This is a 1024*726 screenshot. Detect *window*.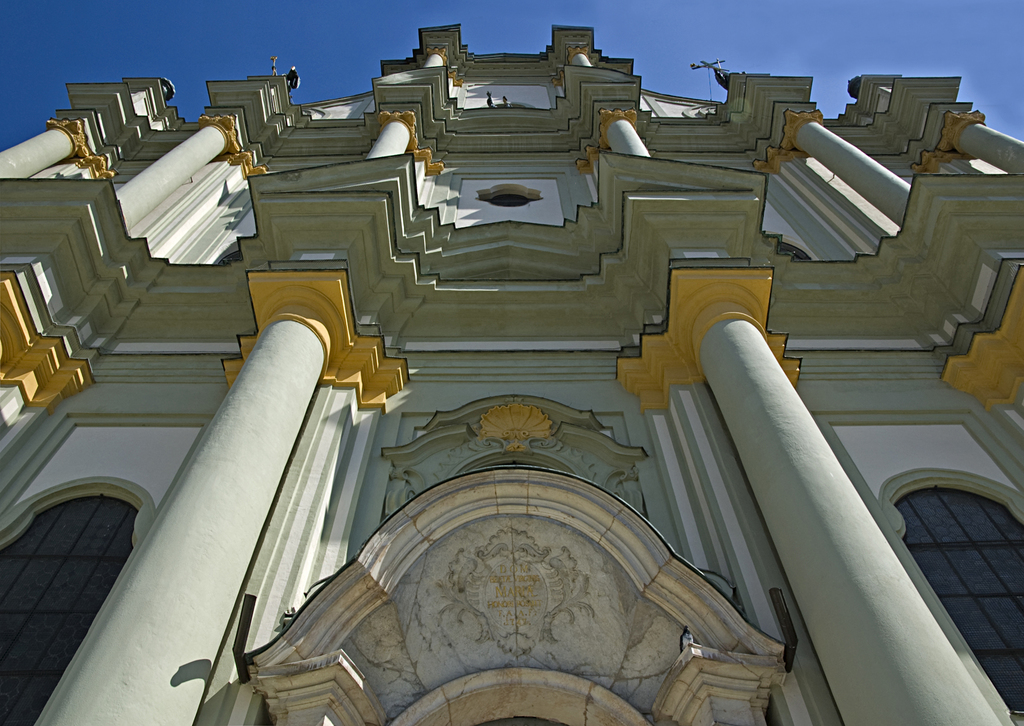
bbox(902, 472, 1023, 720).
